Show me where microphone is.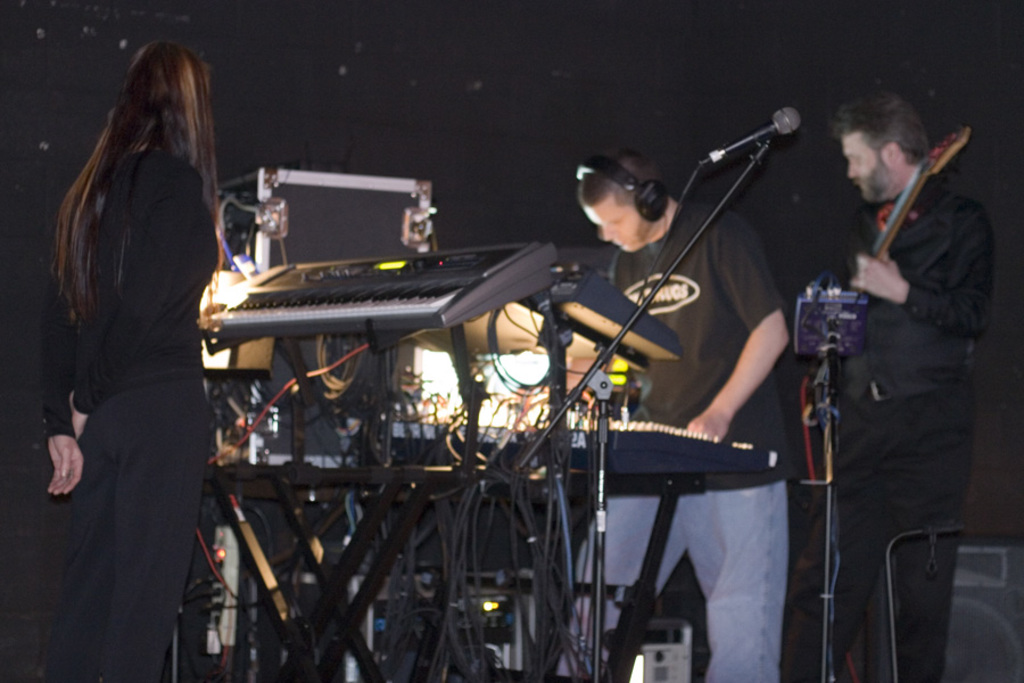
microphone is at 697 106 803 163.
